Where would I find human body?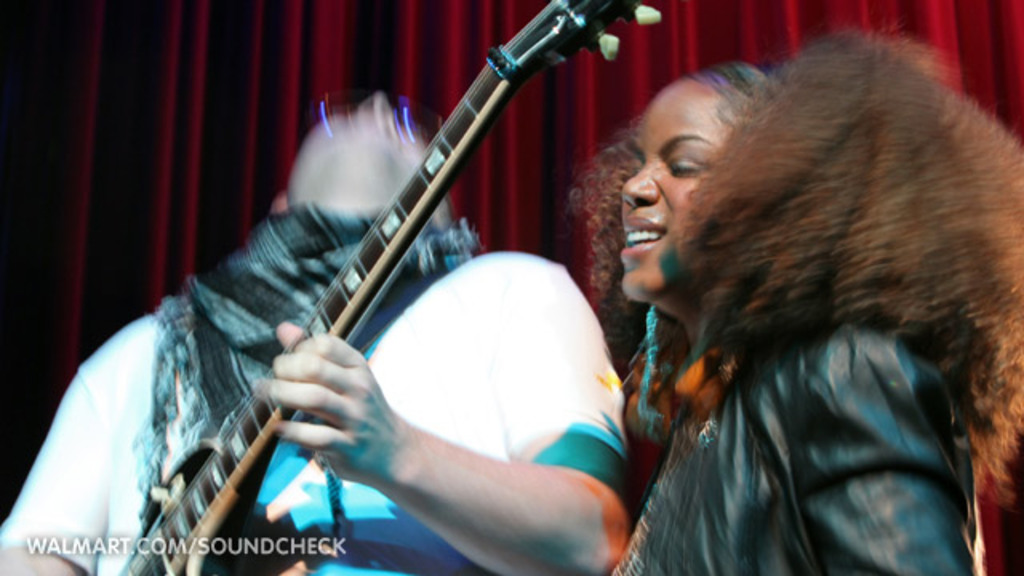
At 565, 24, 1023, 575.
